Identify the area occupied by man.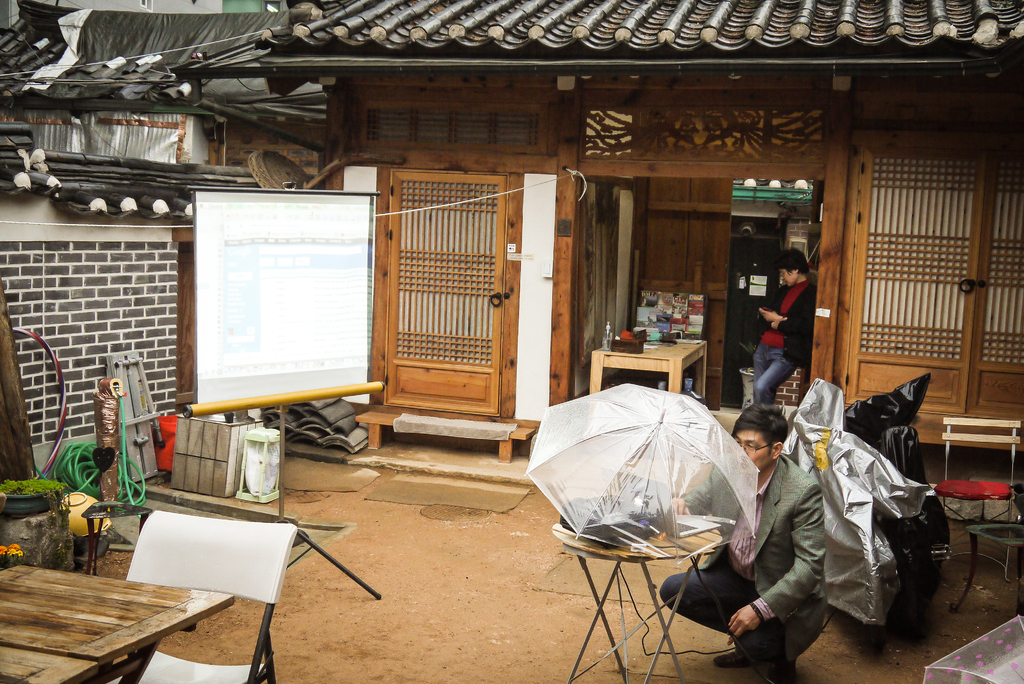
Area: (660,400,831,683).
